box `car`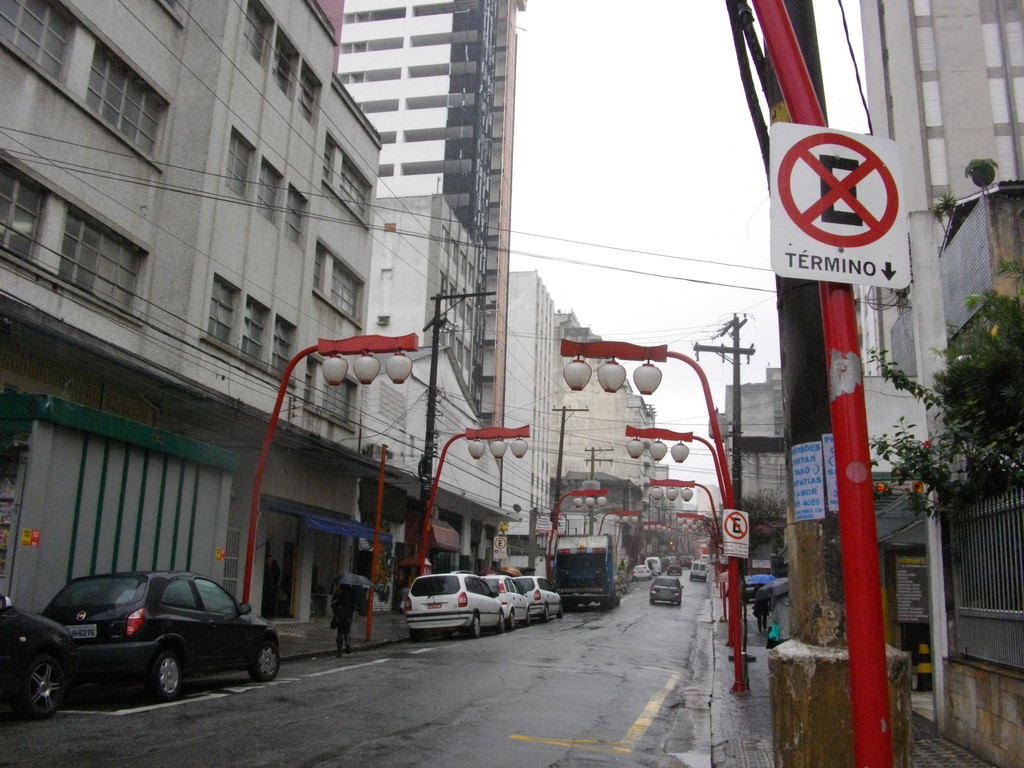
{"x1": 655, "y1": 576, "x2": 682, "y2": 610}
